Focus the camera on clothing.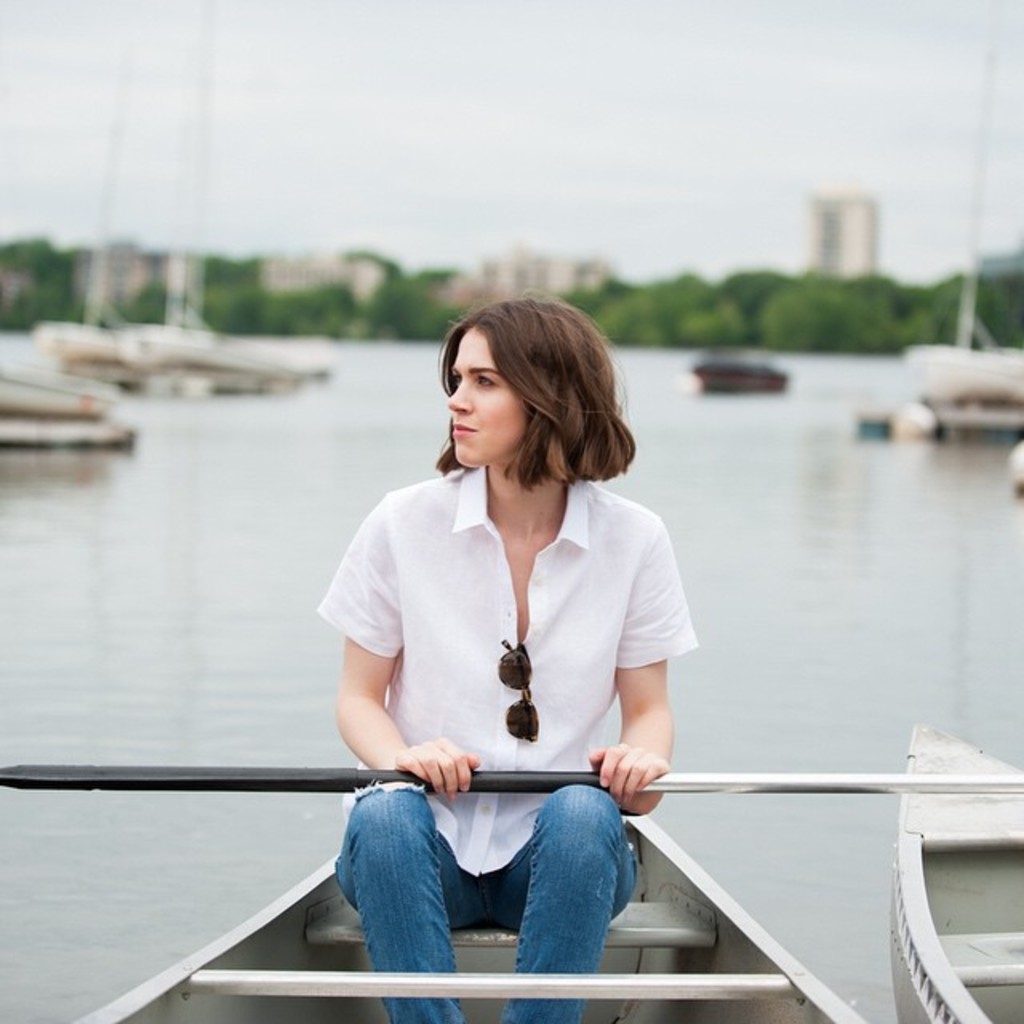
Focus region: box(318, 454, 698, 878).
